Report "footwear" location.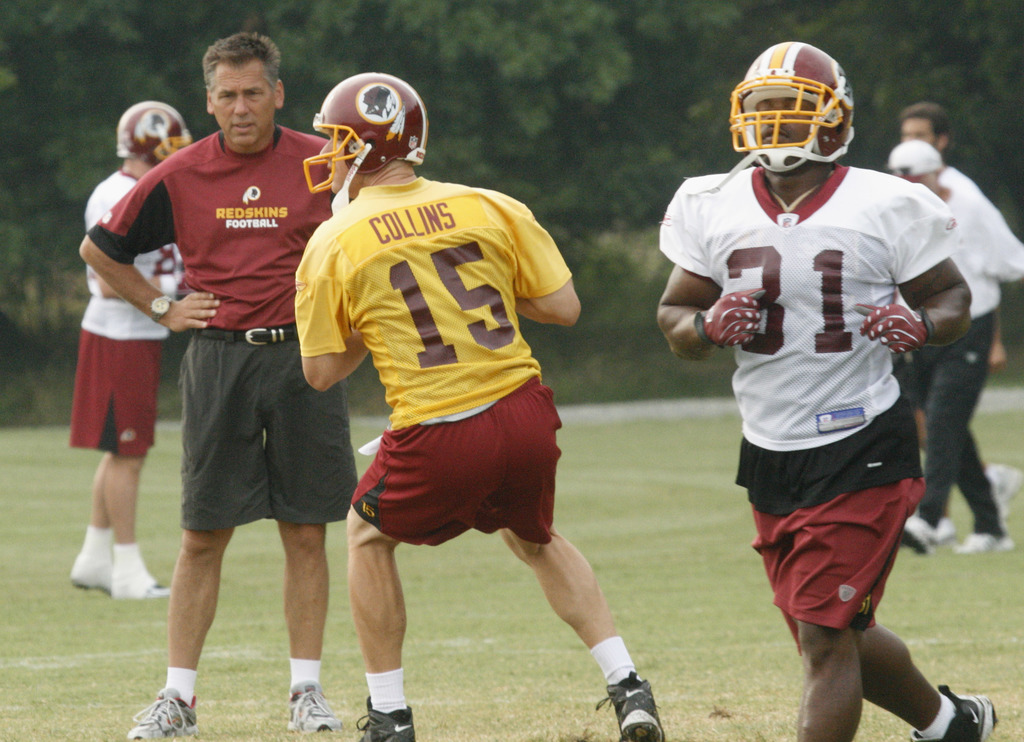
Report: pyautogui.locateOnScreen(958, 528, 1016, 549).
